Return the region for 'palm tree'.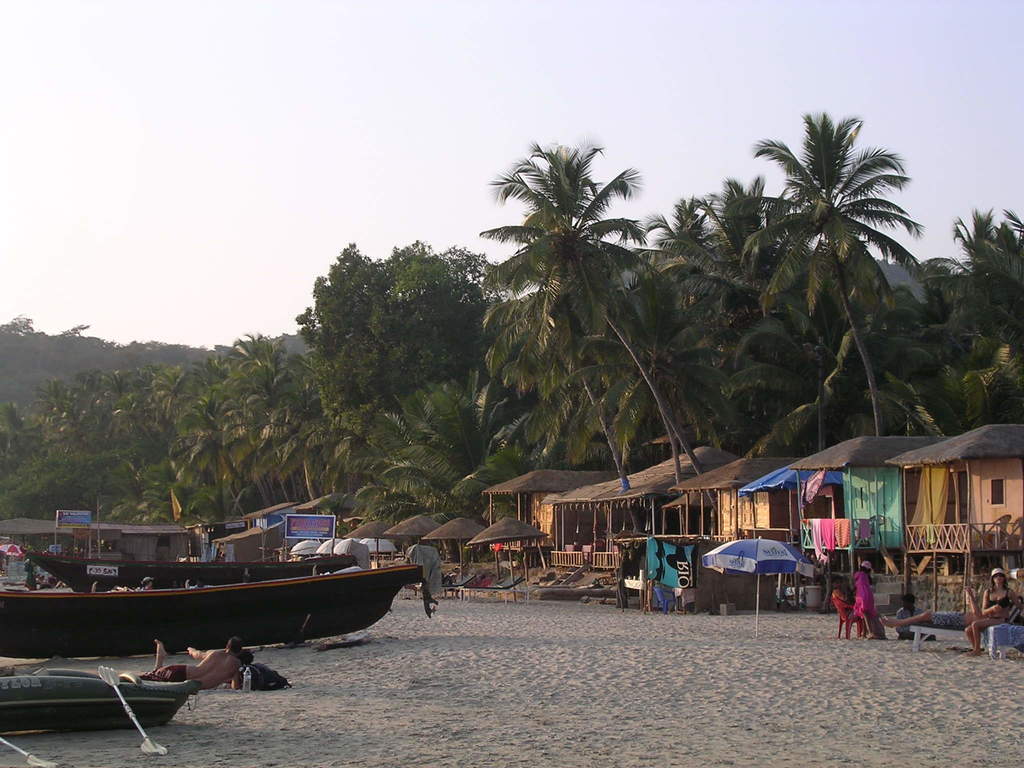
[x1=365, y1=319, x2=492, y2=520].
